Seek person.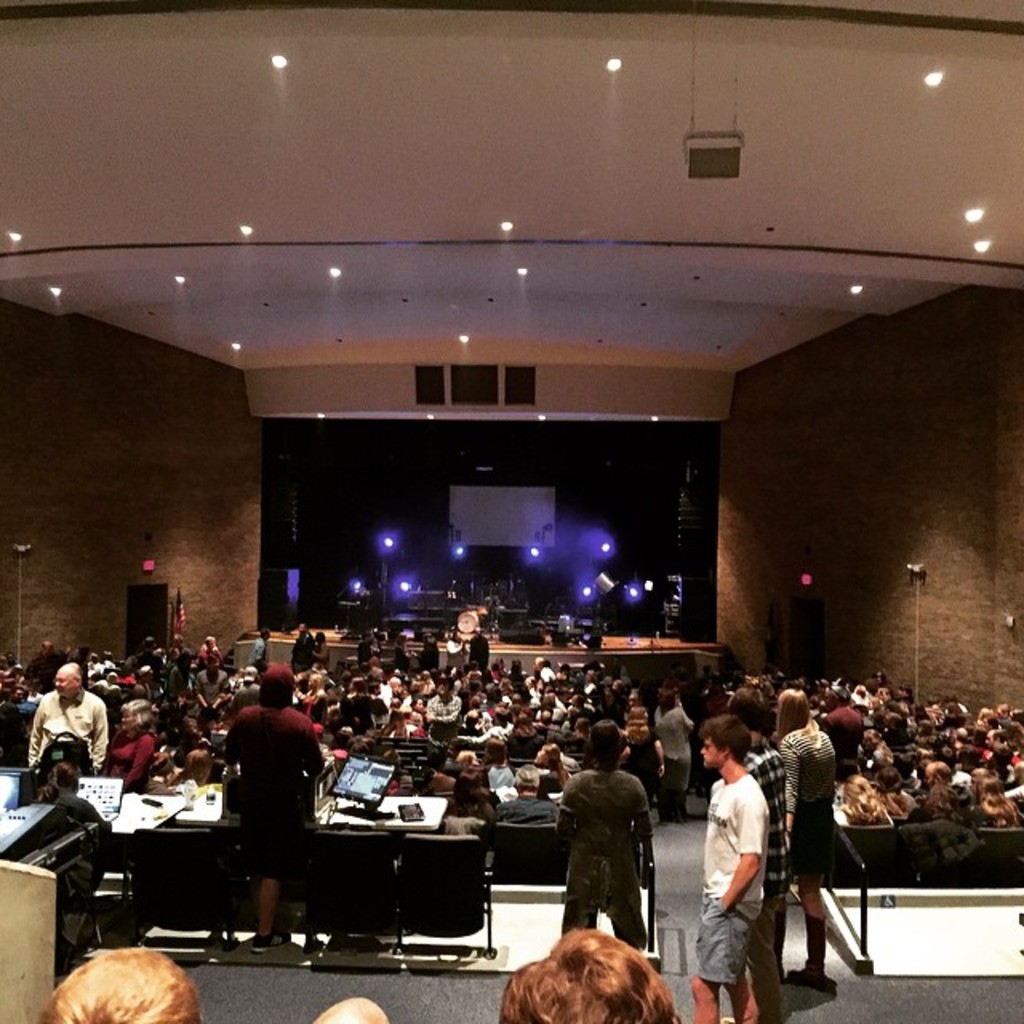
725/678/803/1022.
